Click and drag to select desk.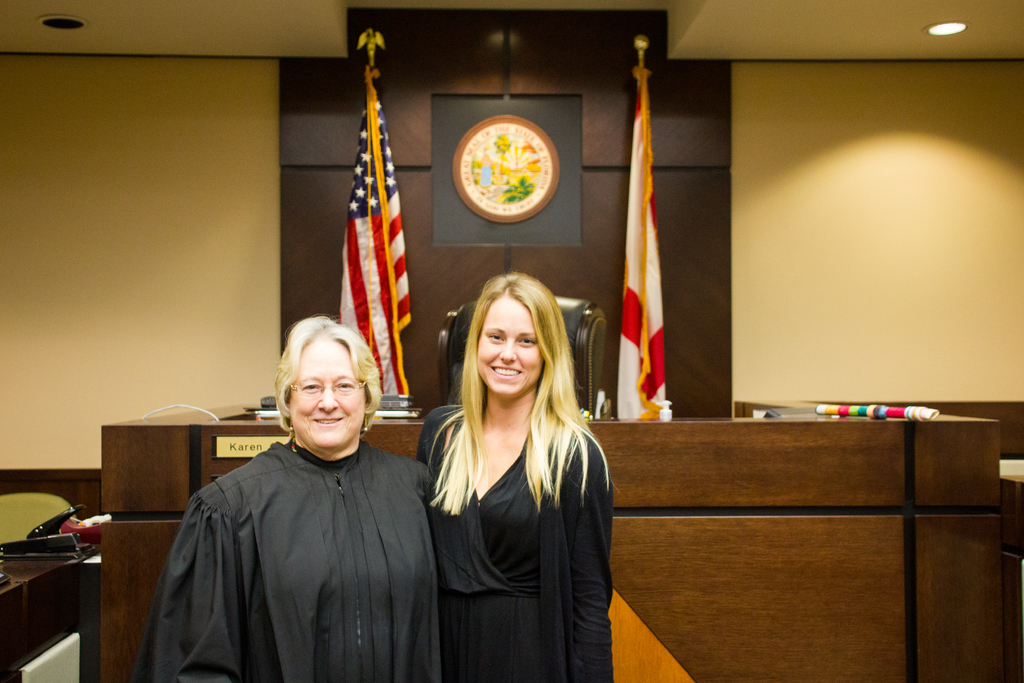
Selection: BBox(0, 533, 101, 682).
